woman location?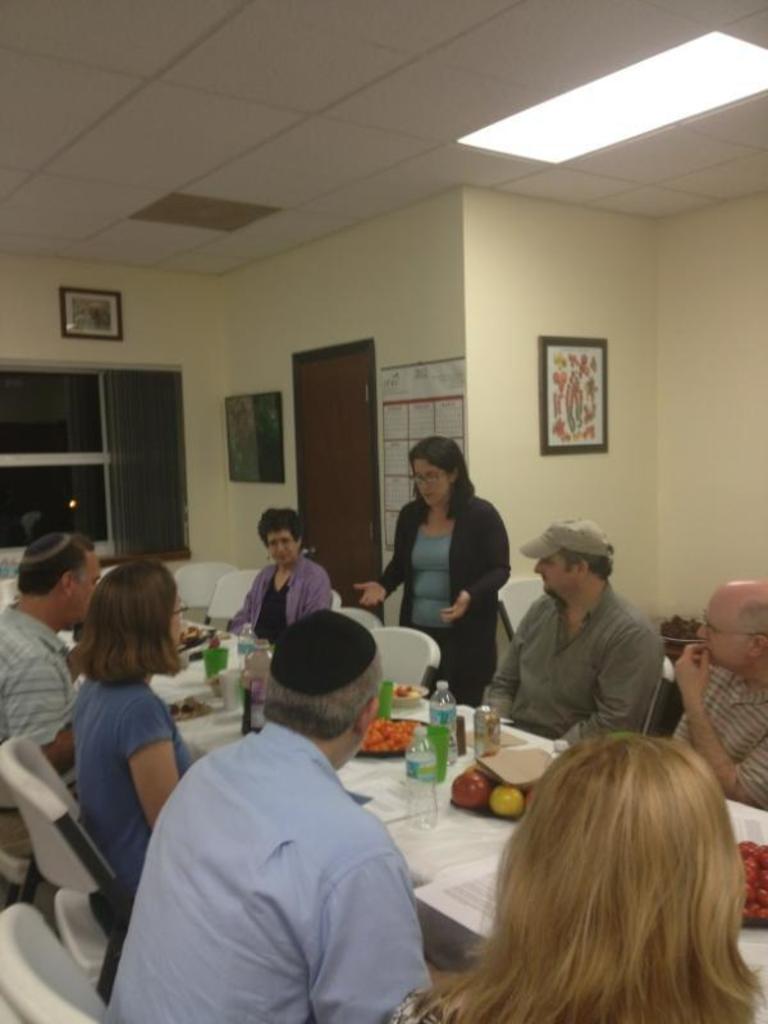
227/502/335/650
